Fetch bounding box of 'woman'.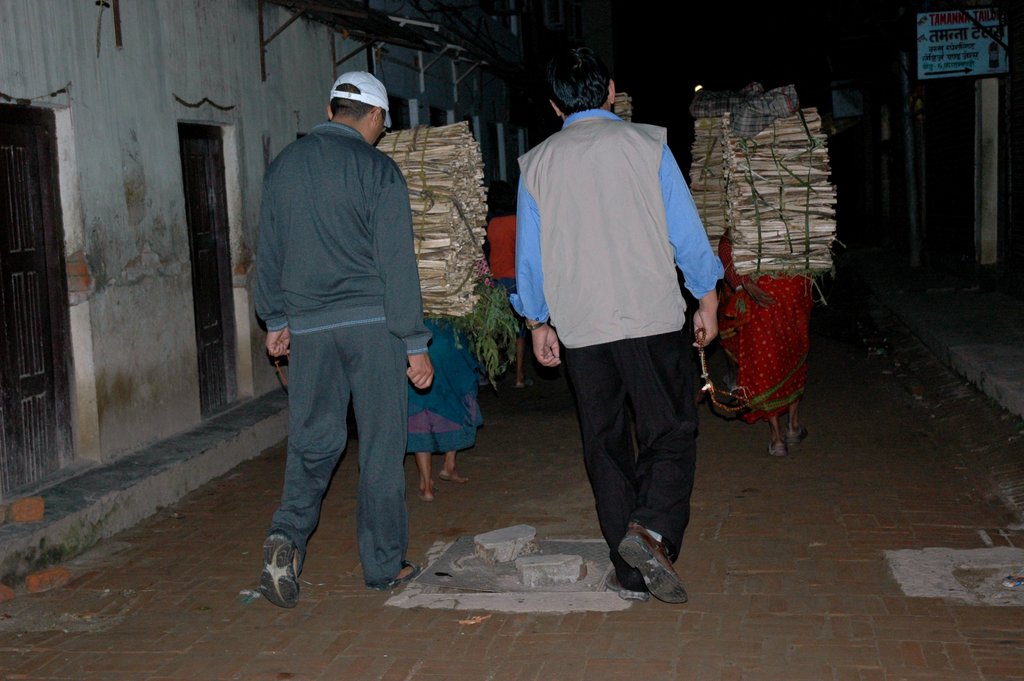
Bbox: BBox(716, 226, 815, 456).
